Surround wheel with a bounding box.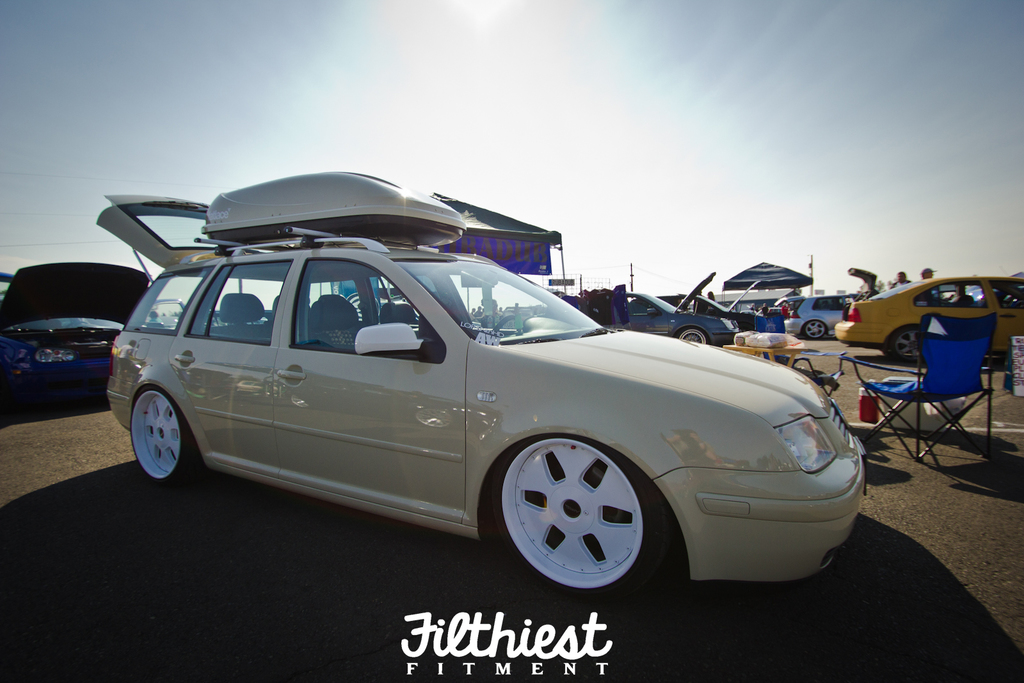
492:315:531:333.
